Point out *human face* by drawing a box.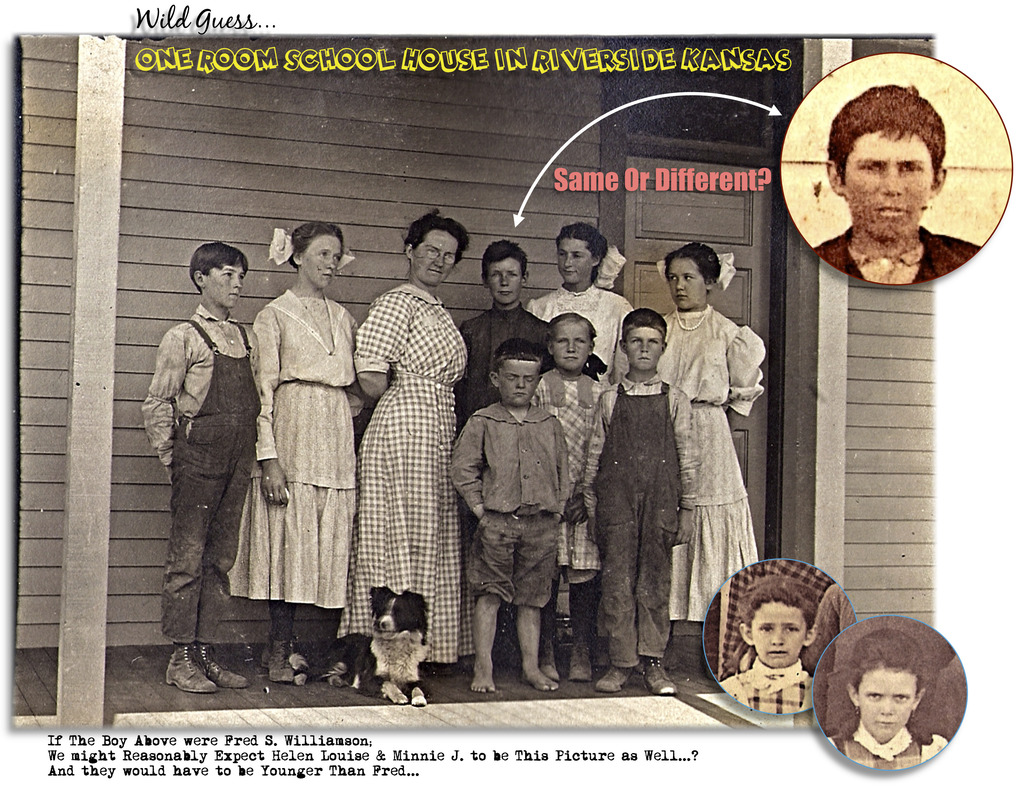
x1=629 y1=326 x2=663 y2=367.
